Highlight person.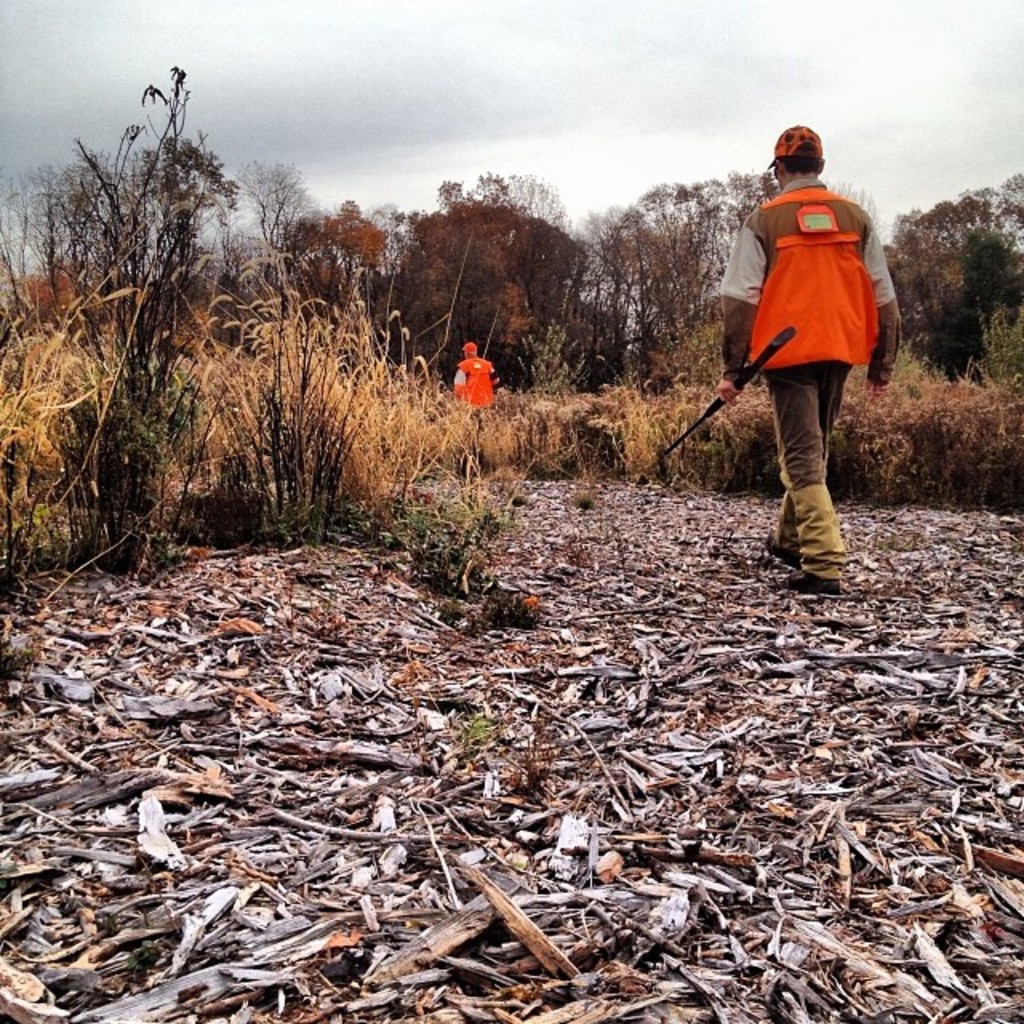
Highlighted region: 450 338 504 472.
